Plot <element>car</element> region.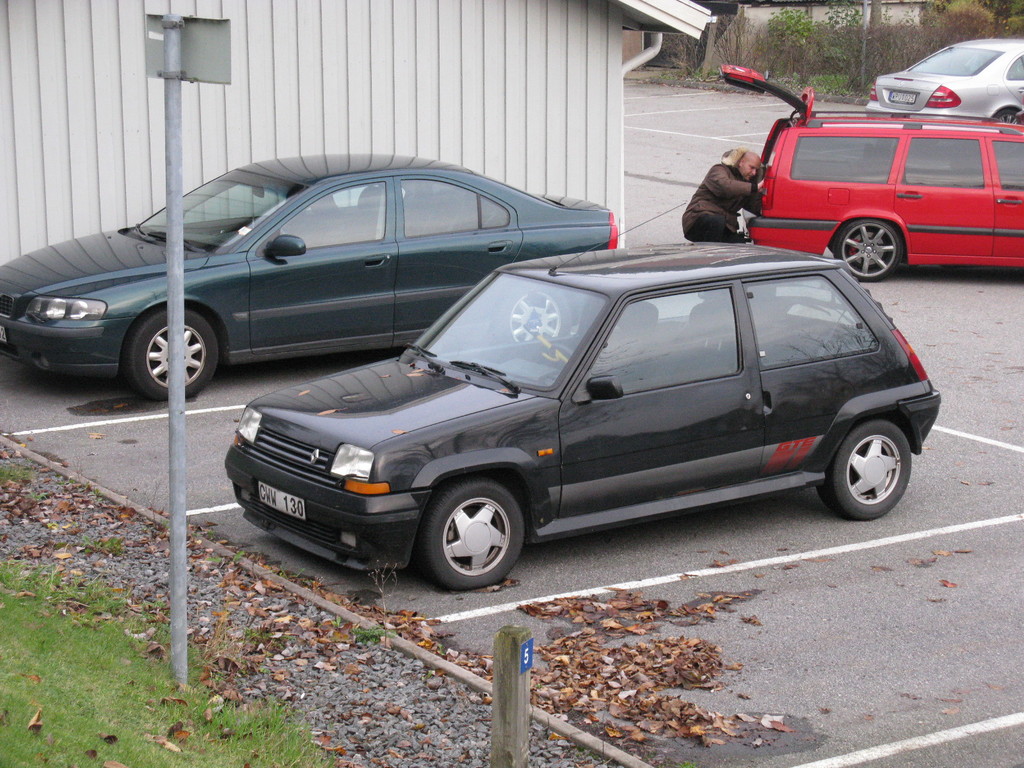
Plotted at BBox(3, 159, 620, 403).
